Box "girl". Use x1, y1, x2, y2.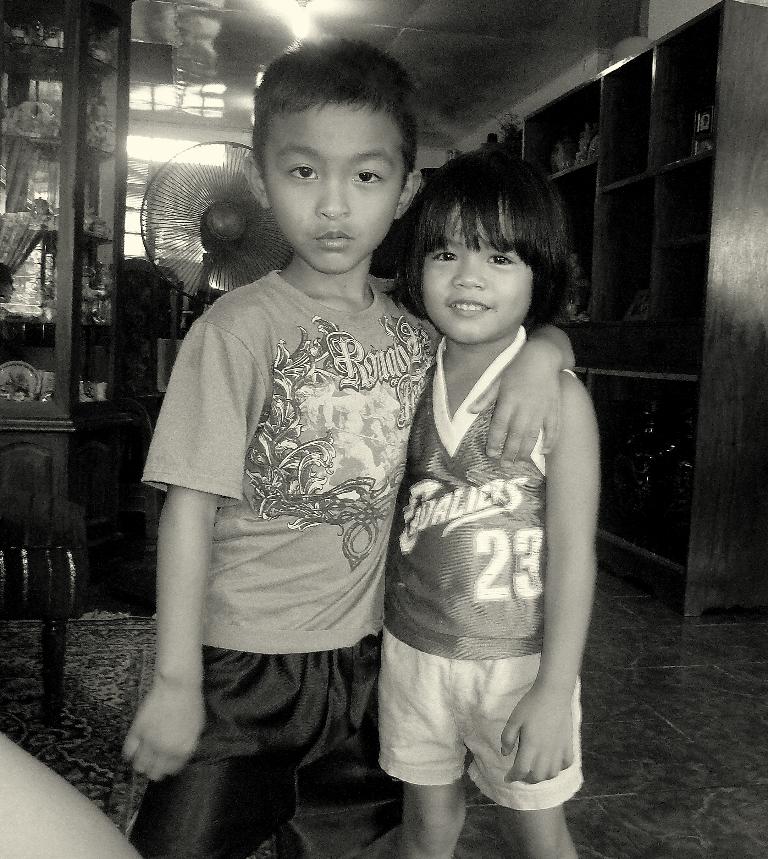
384, 151, 599, 858.
